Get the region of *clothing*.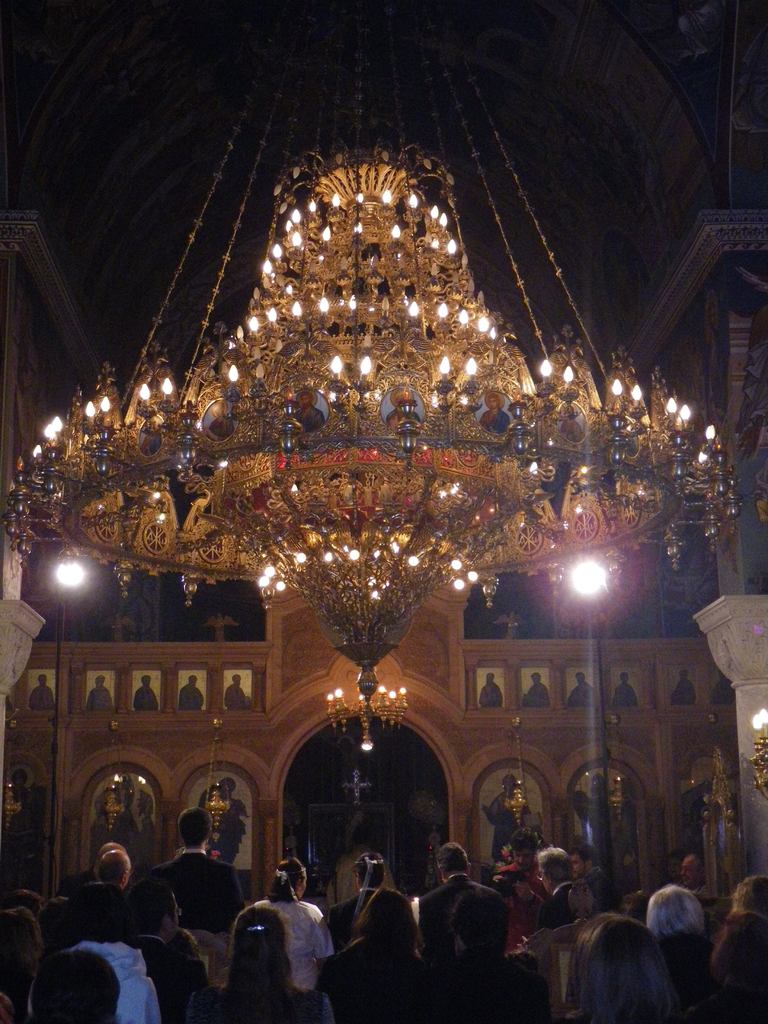
x1=148, y1=850, x2=244, y2=927.
